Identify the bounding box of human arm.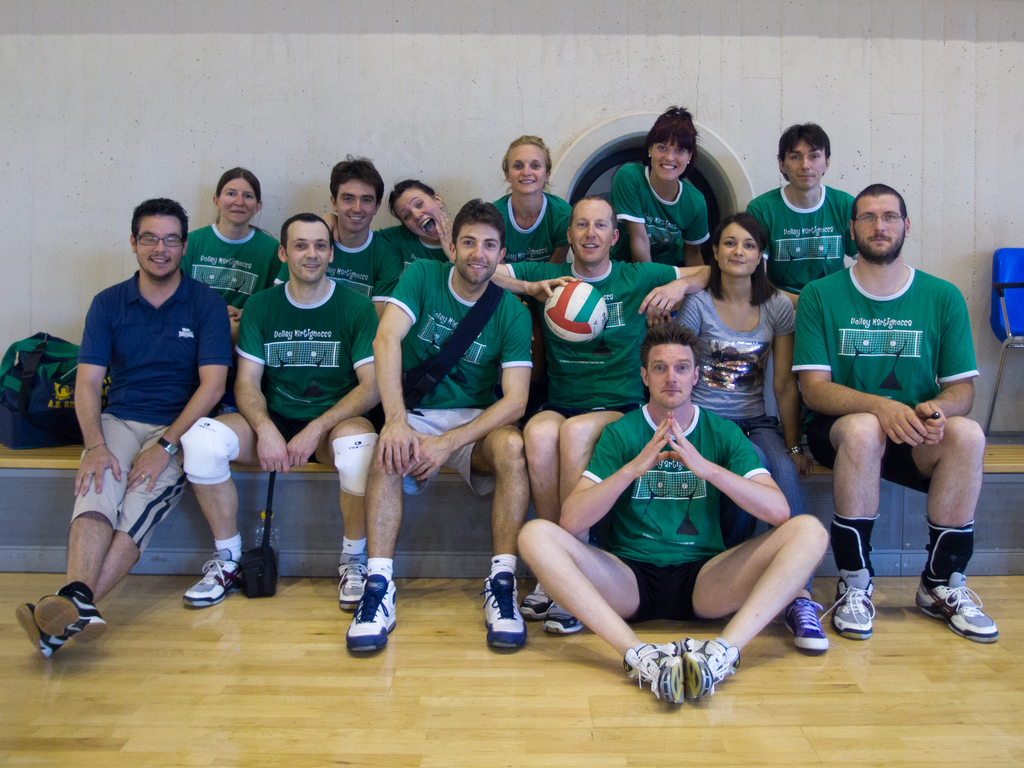
(x1=67, y1=289, x2=130, y2=490).
